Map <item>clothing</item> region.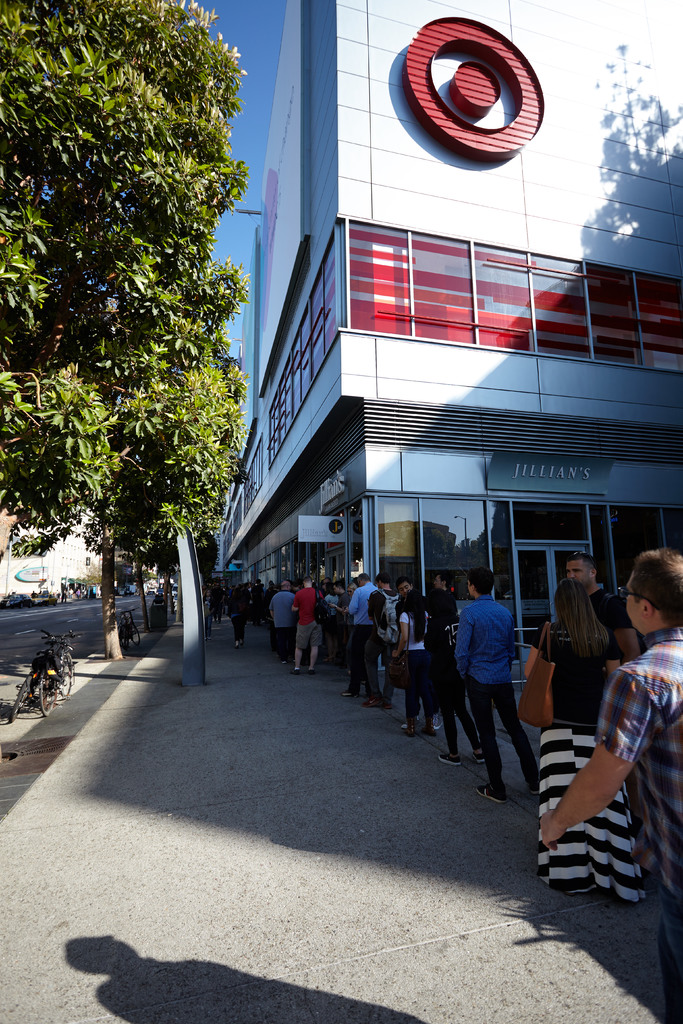
Mapped to crop(406, 589, 425, 615).
